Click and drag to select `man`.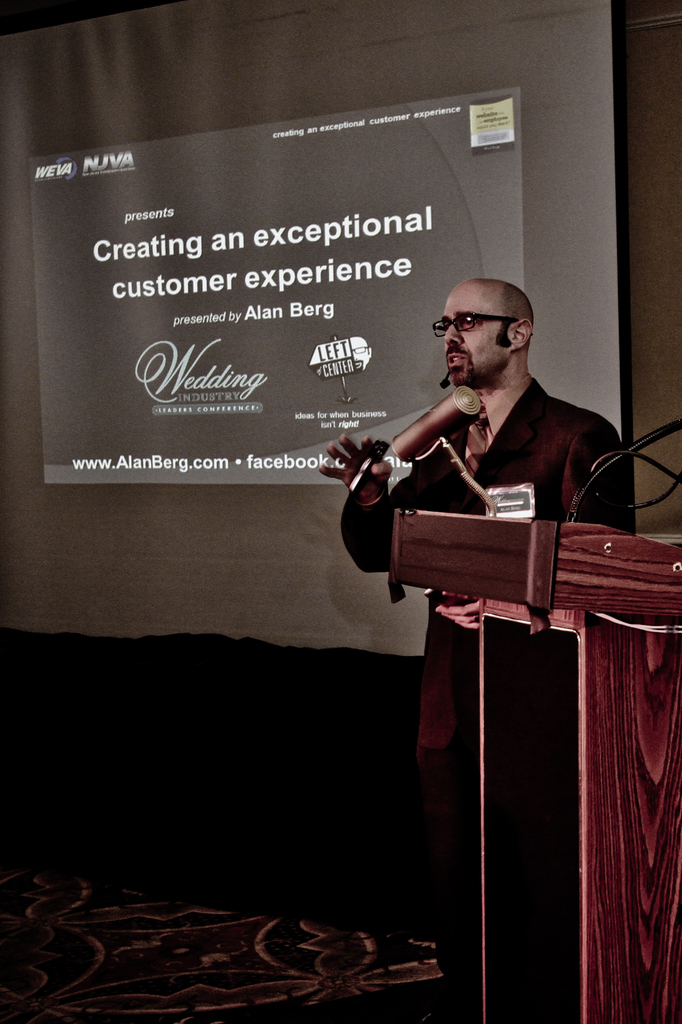
Selection: 335 275 629 1023.
